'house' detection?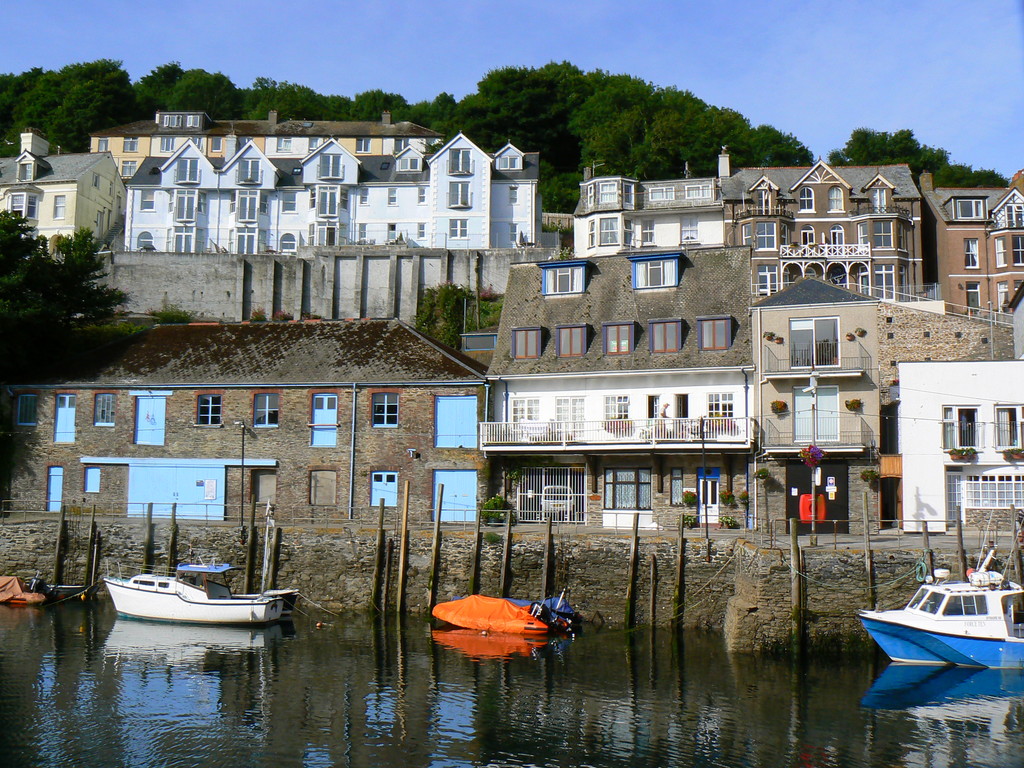
[left=0, top=312, right=492, bottom=534]
